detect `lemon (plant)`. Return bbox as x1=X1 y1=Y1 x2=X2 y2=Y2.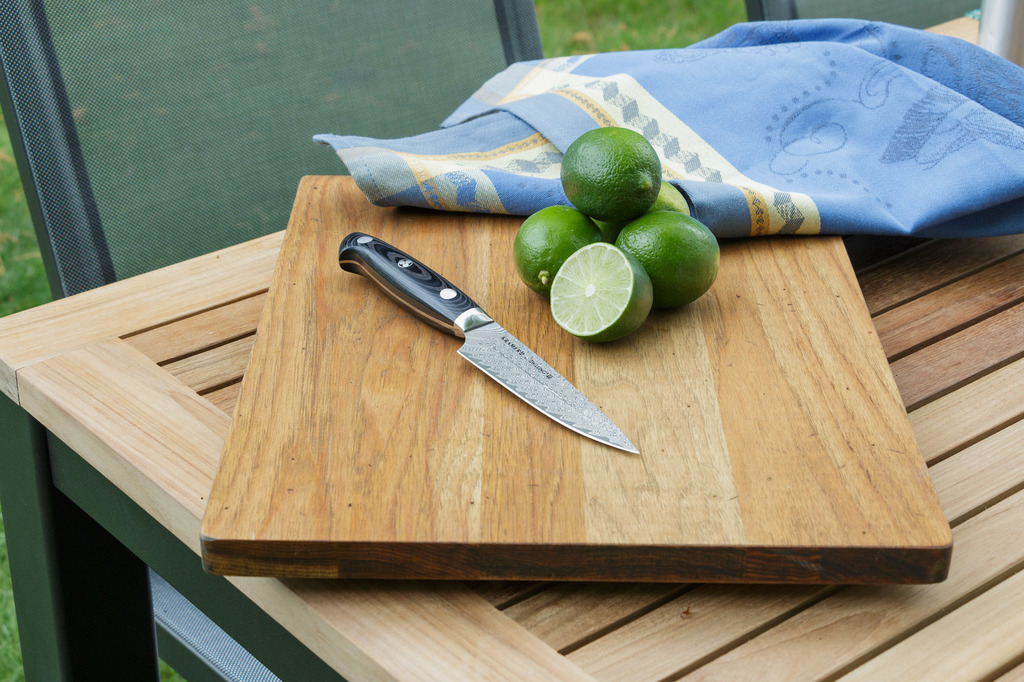
x1=511 y1=205 x2=602 y2=297.
